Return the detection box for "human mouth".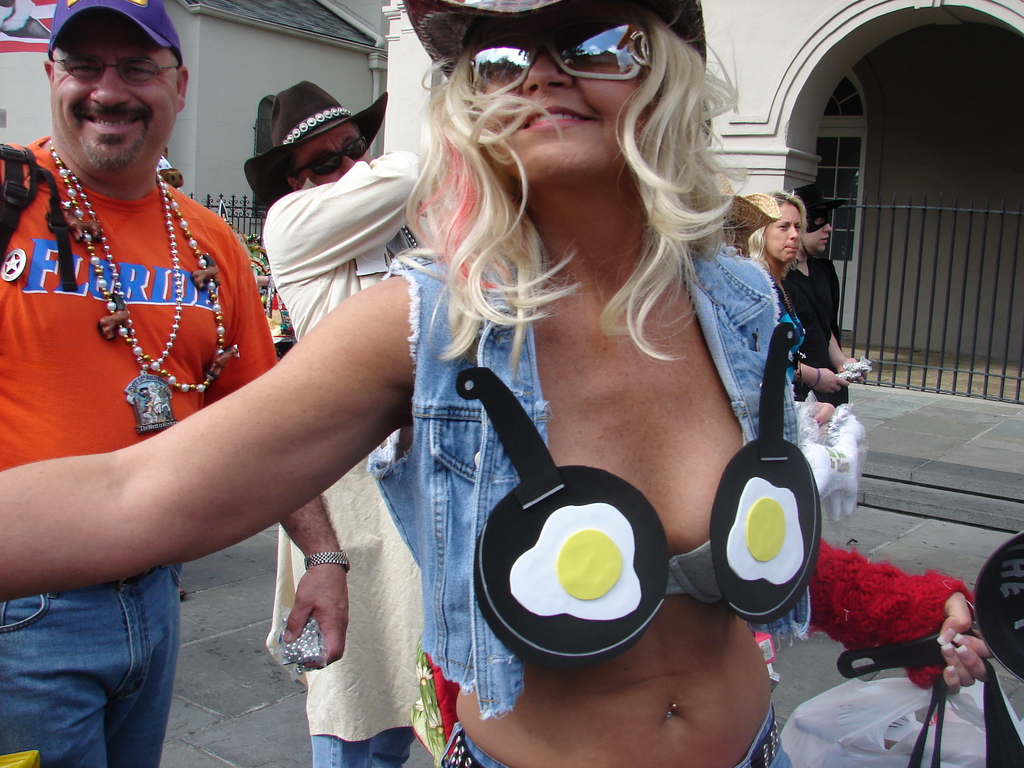
822:243:829:245.
